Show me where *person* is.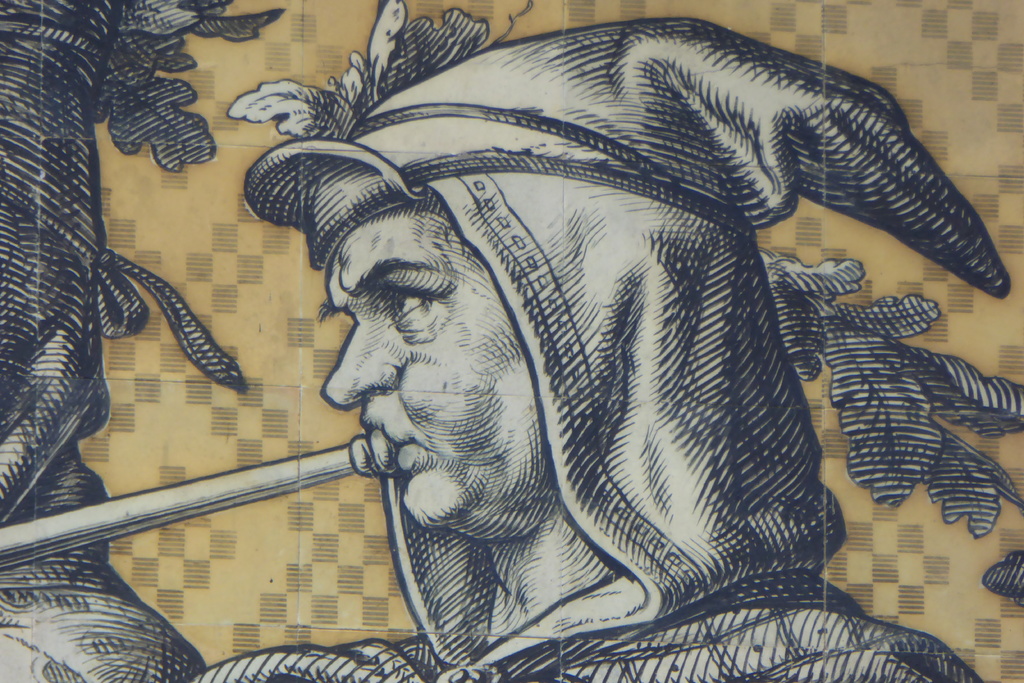
*person* is at rect(194, 24, 954, 659).
